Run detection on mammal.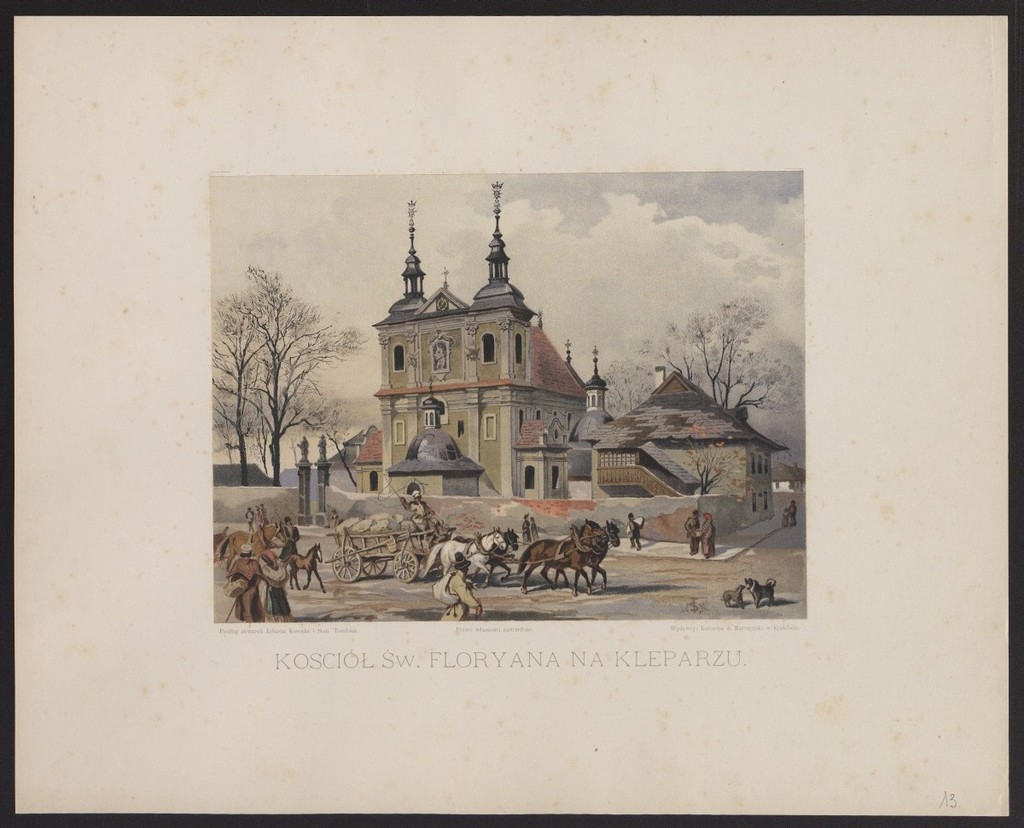
Result: {"x1": 418, "y1": 527, "x2": 506, "y2": 590}.
